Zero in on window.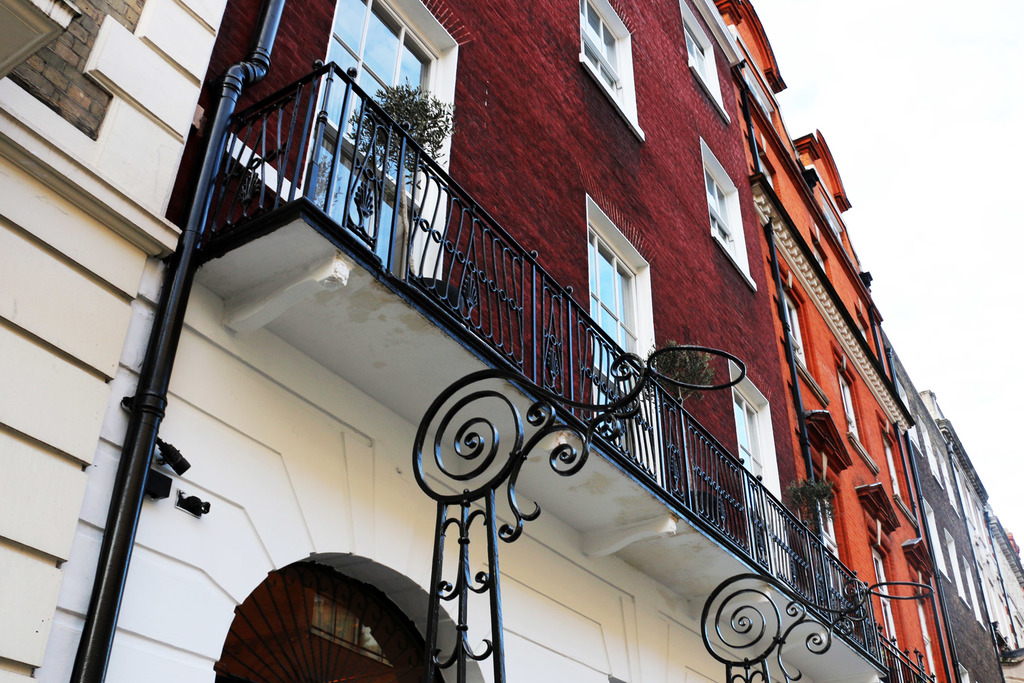
Zeroed in: bbox(826, 196, 843, 243).
